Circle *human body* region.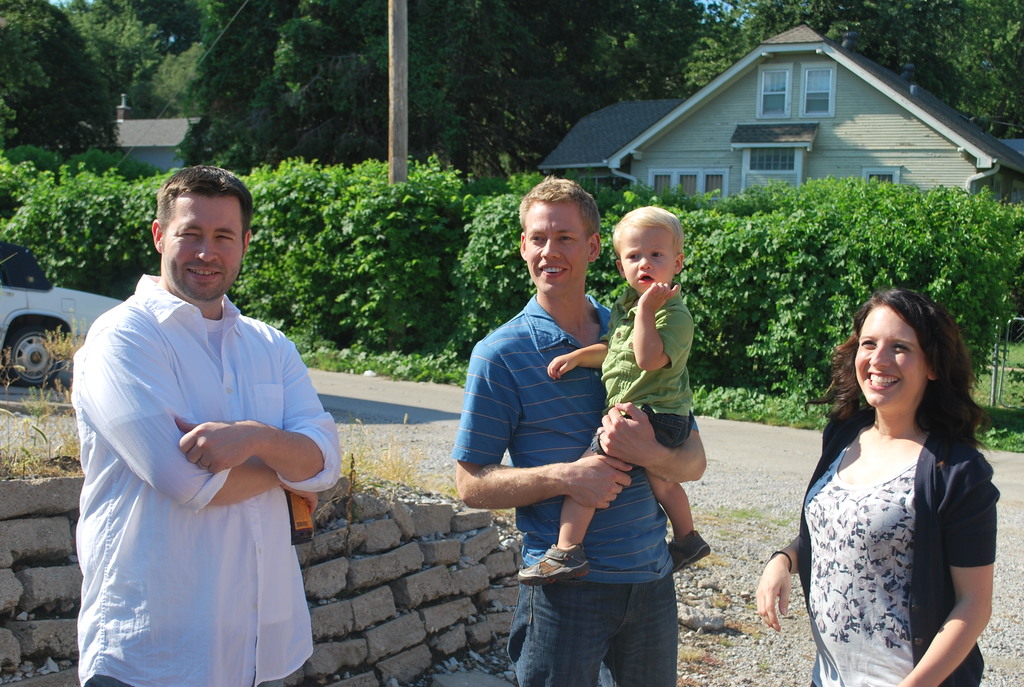
Region: 516, 279, 716, 591.
